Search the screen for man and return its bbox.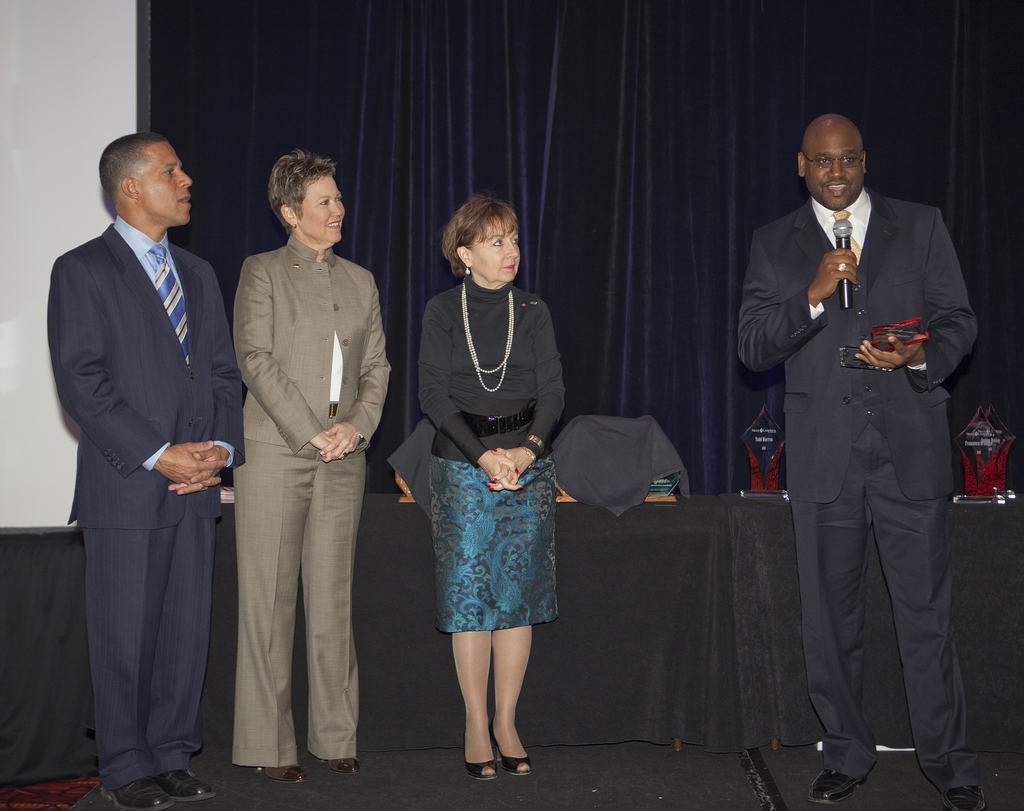
Found: (738, 113, 988, 810).
